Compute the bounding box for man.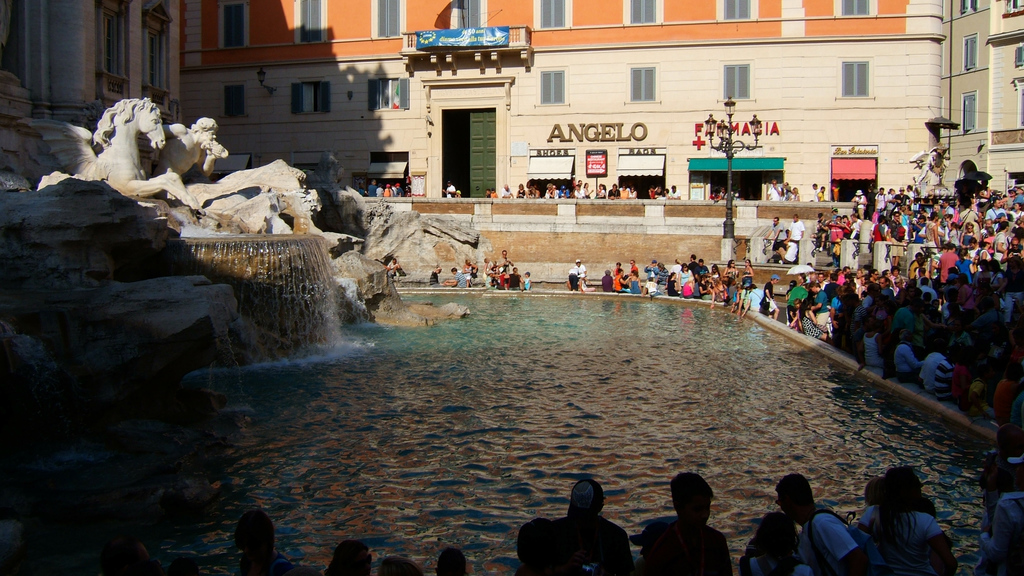
x1=774 y1=476 x2=877 y2=575.
